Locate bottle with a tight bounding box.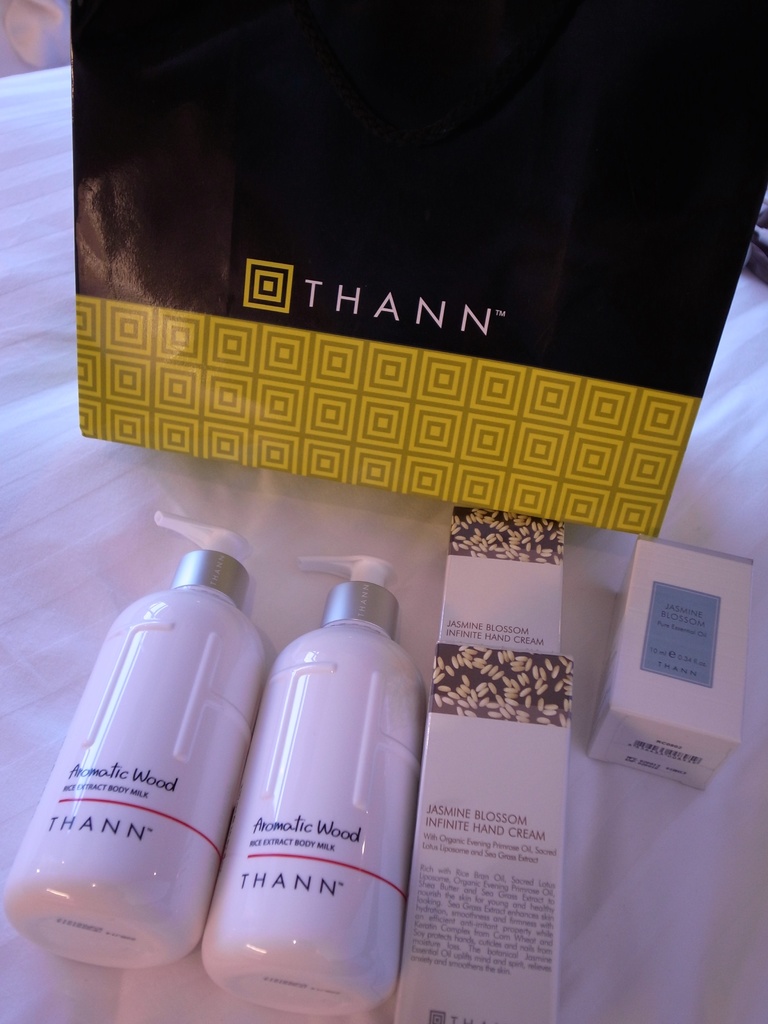
l=200, t=565, r=426, b=998.
